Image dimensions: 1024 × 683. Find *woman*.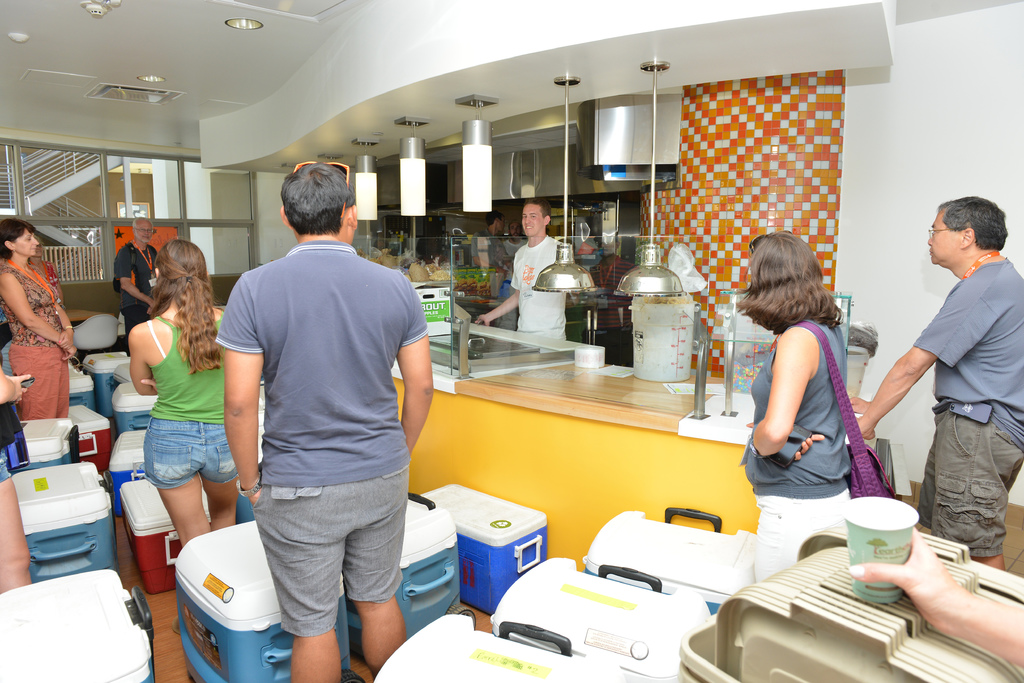
bbox=(0, 213, 79, 421).
